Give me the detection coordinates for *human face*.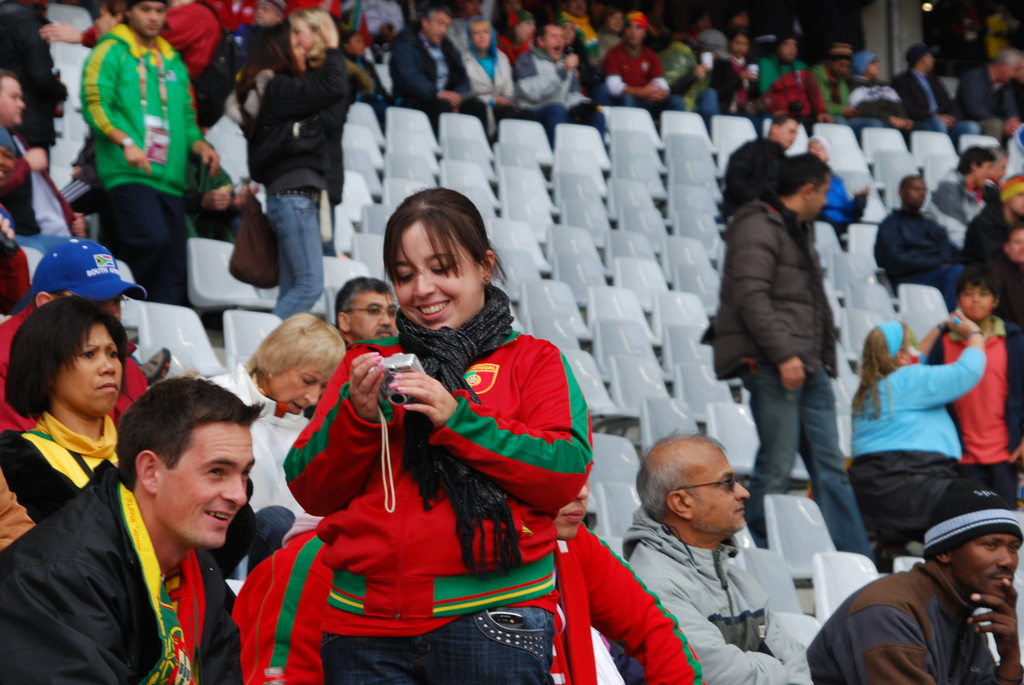
690 451 750 541.
